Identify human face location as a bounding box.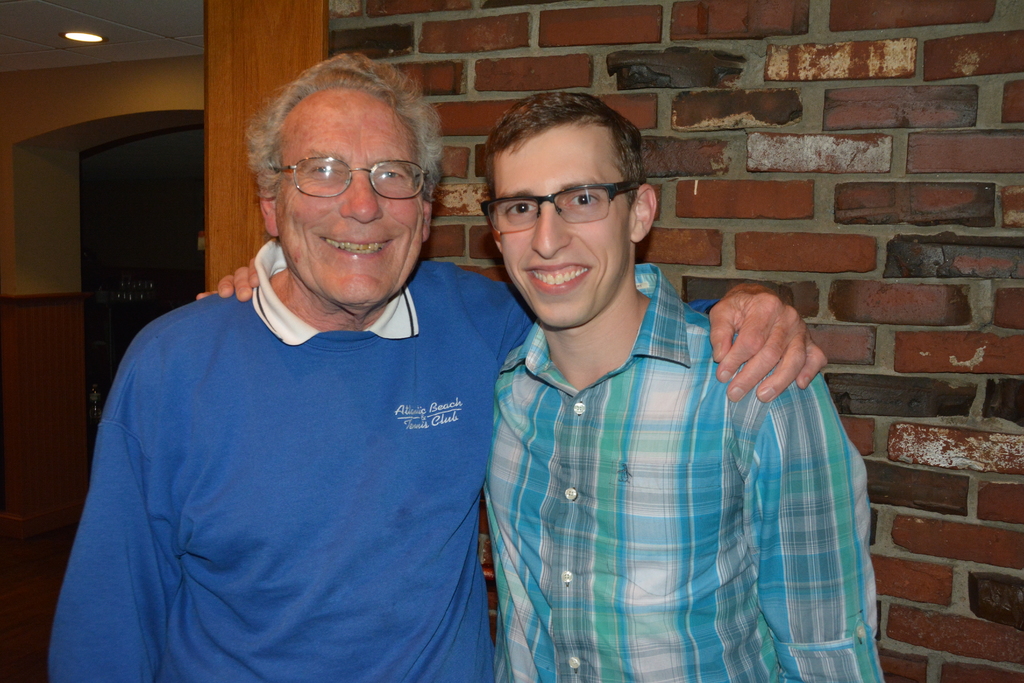
rect(274, 79, 422, 306).
